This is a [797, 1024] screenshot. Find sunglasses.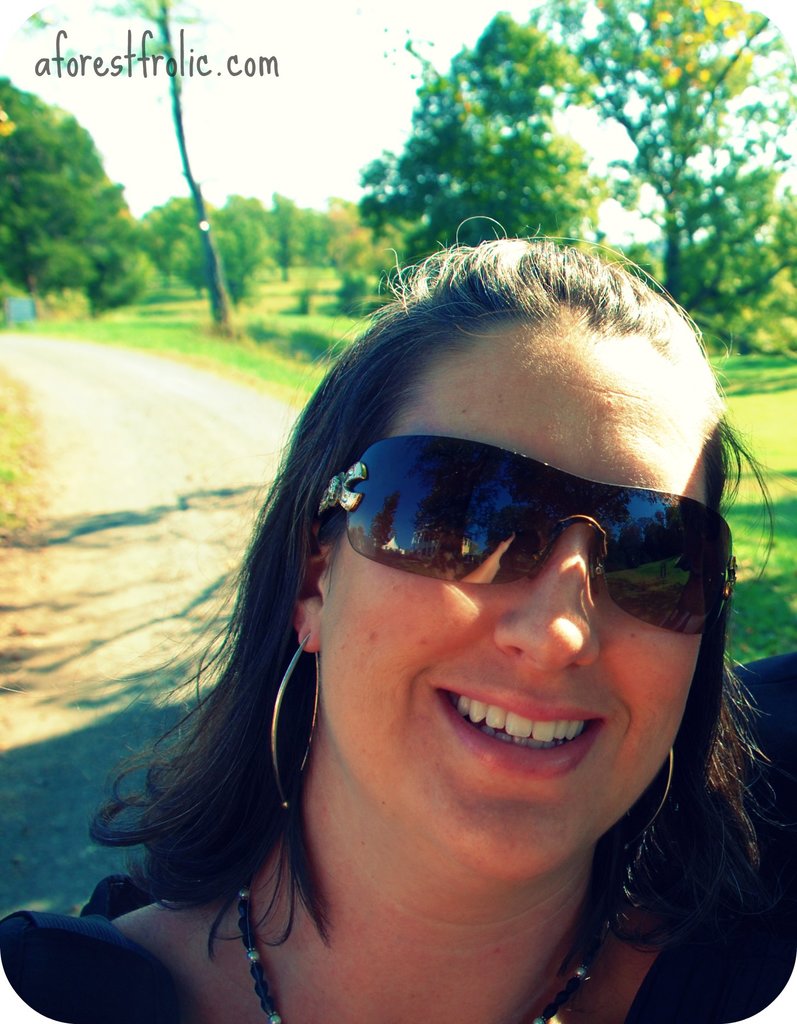
Bounding box: 318:438:736:633.
